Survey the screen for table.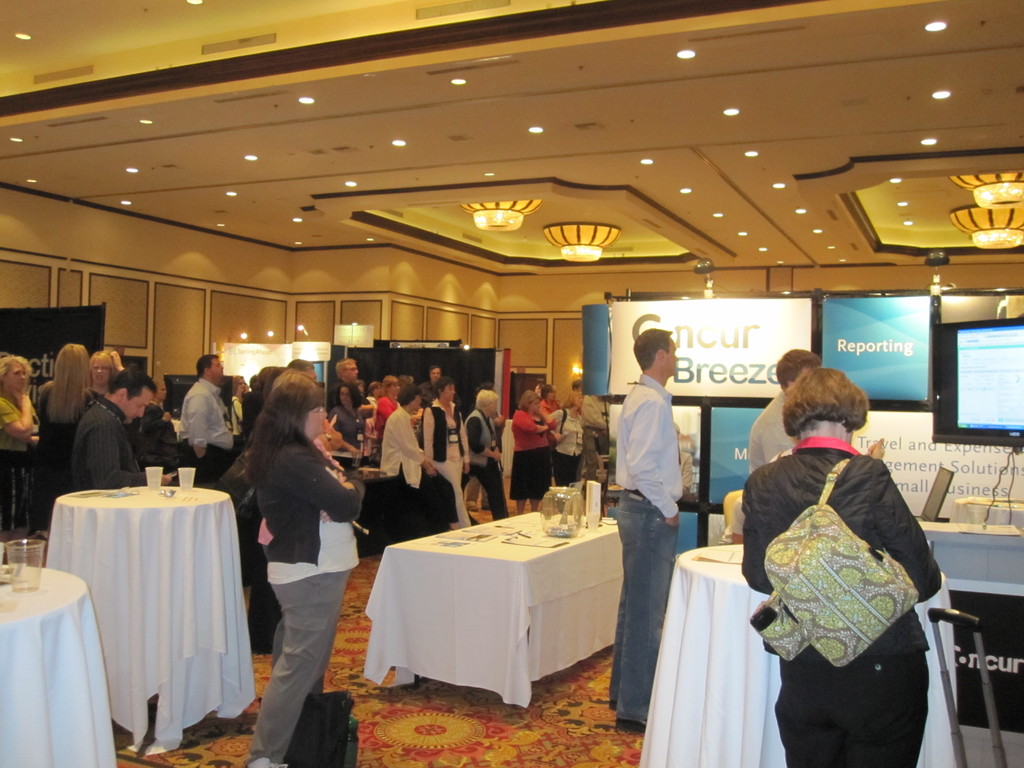
Survey found: 367:506:628:715.
